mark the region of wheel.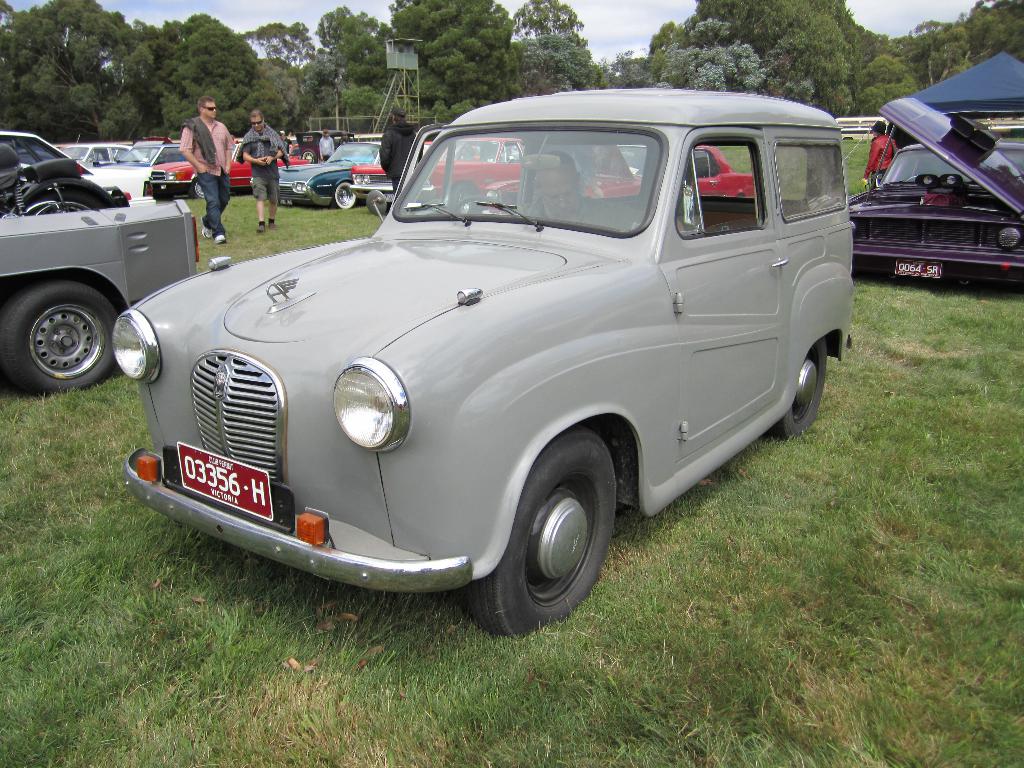
Region: locate(484, 456, 618, 627).
